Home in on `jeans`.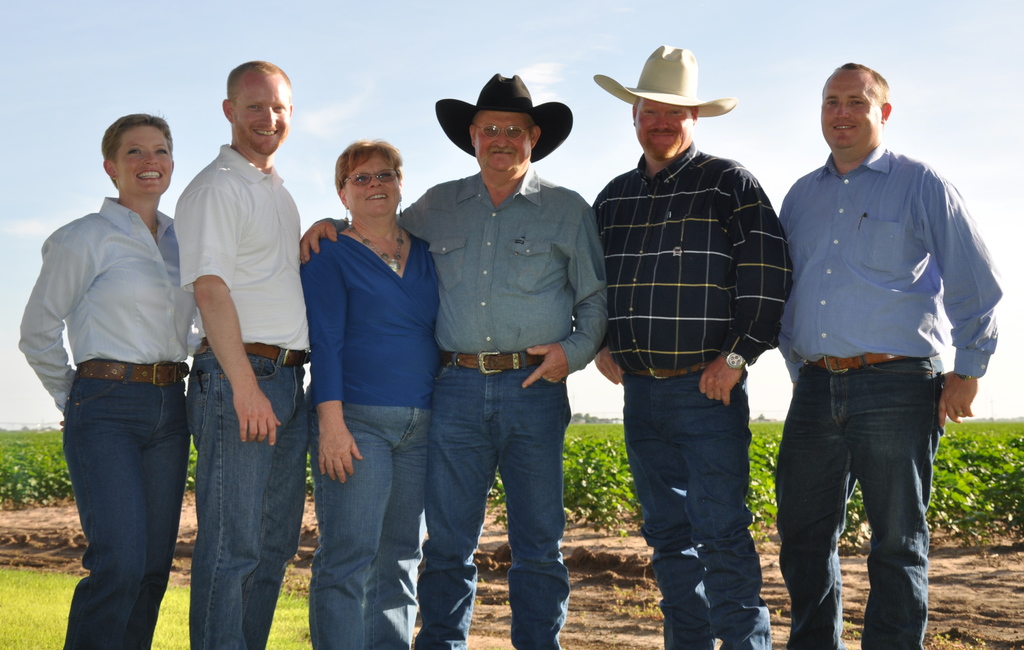
Homed in at locate(415, 341, 575, 633).
